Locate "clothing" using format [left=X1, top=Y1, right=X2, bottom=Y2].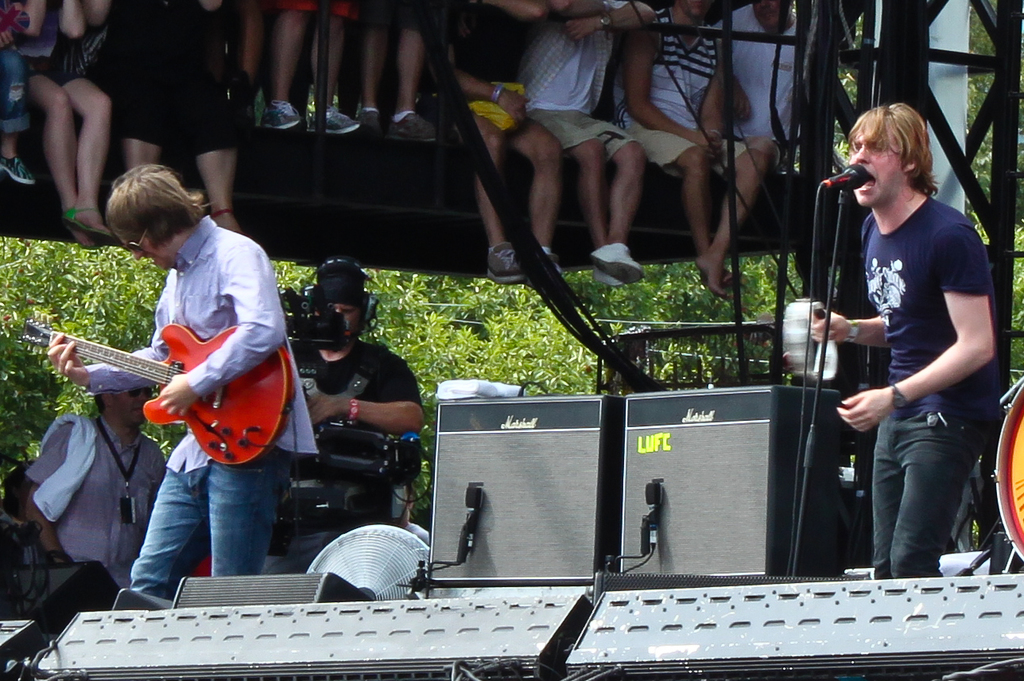
[left=607, top=0, right=756, bottom=175].
